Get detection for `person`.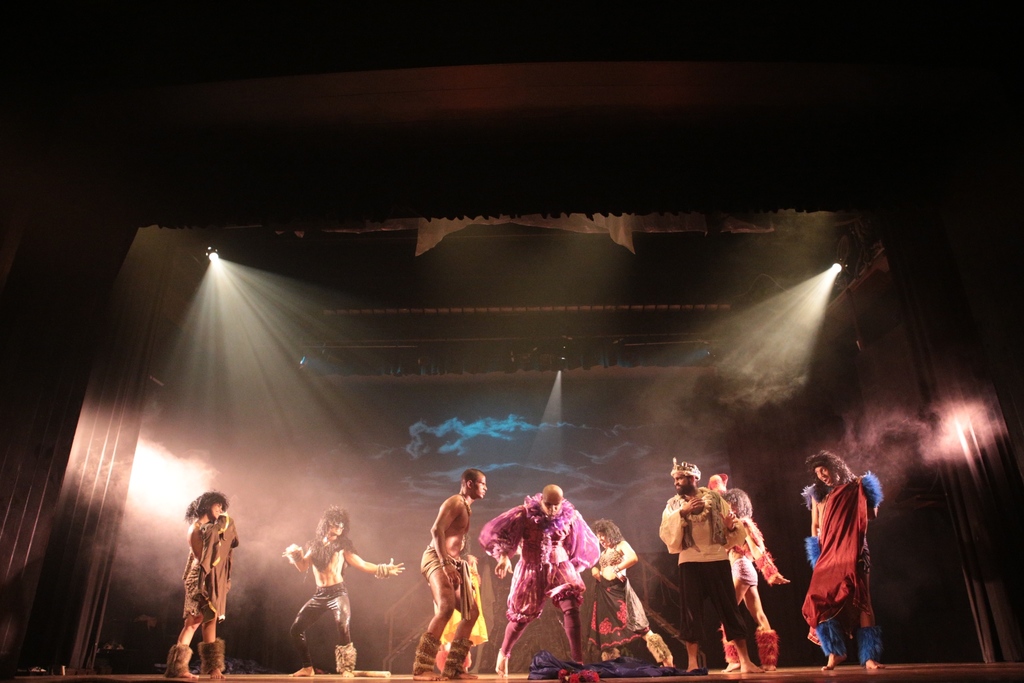
Detection: <region>410, 468, 488, 678</region>.
